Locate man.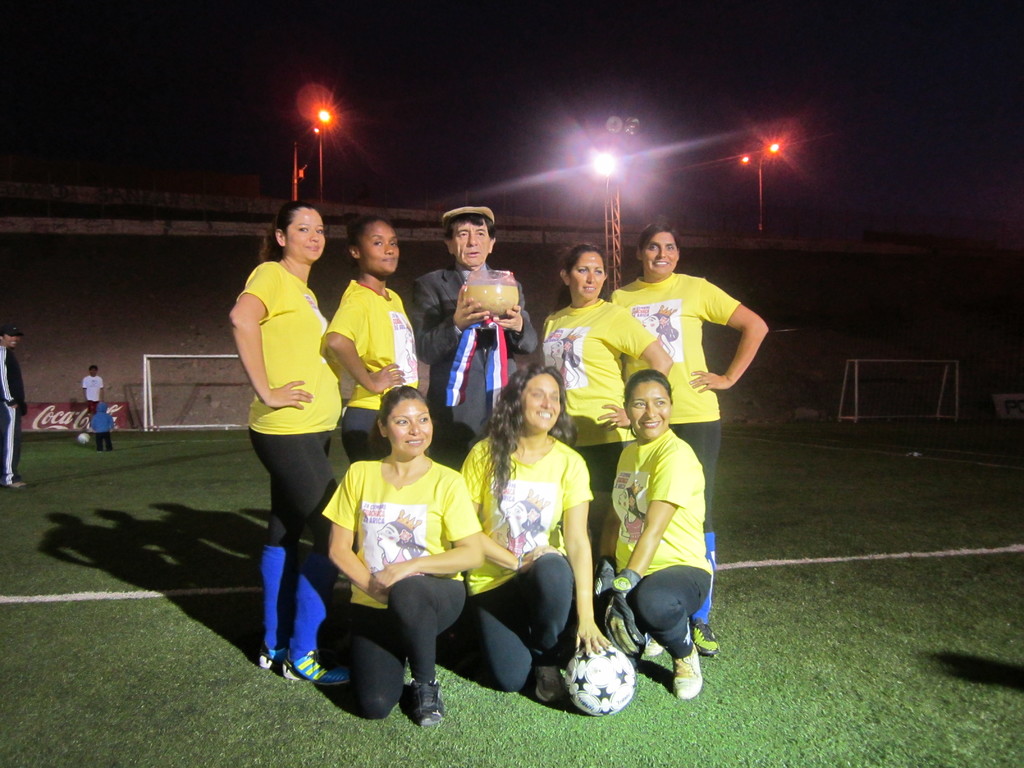
Bounding box: 408/205/539/470.
